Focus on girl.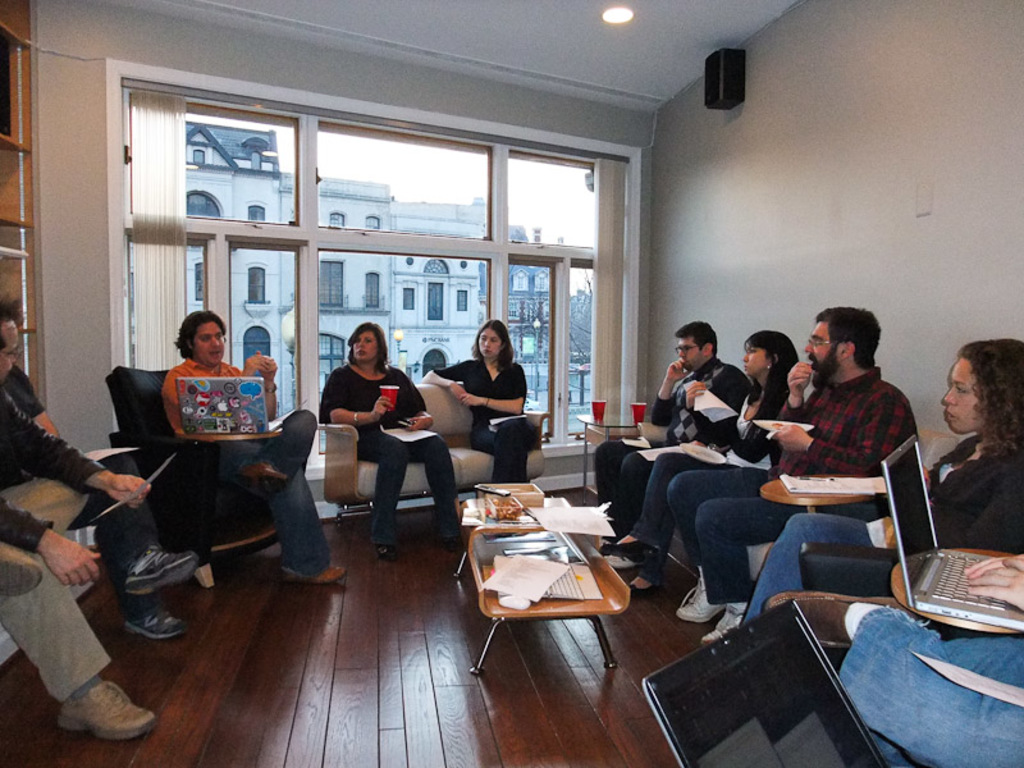
Focused at bbox(595, 329, 809, 600).
